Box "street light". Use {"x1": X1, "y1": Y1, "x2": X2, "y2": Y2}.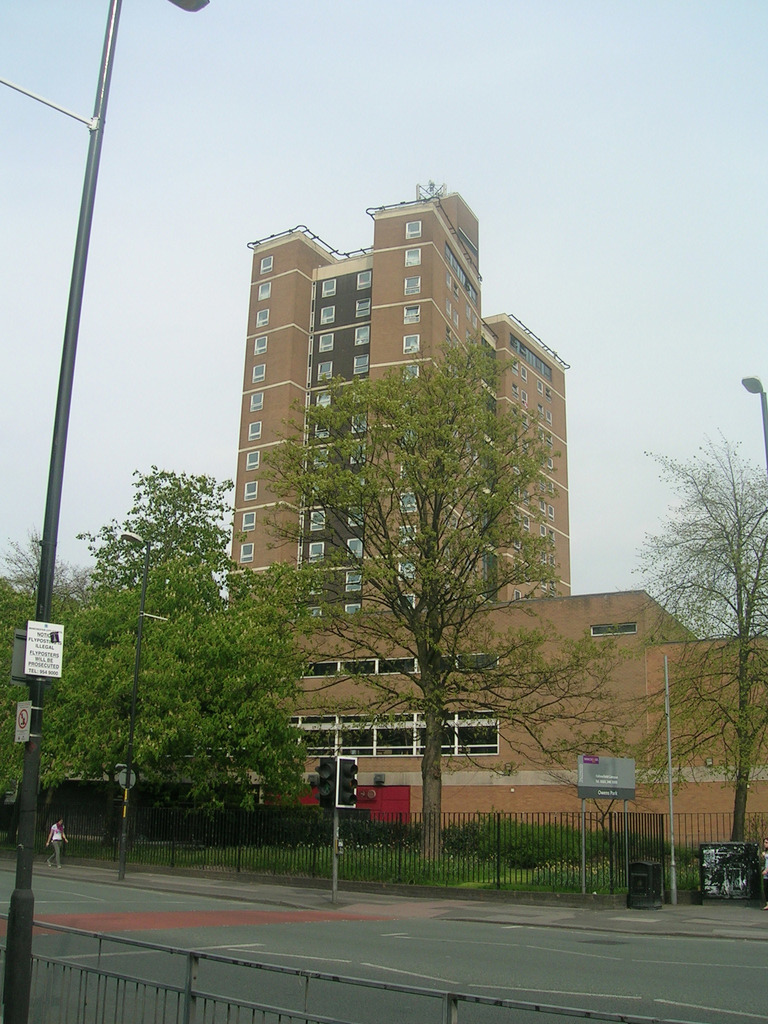
{"x1": 115, "y1": 533, "x2": 150, "y2": 879}.
